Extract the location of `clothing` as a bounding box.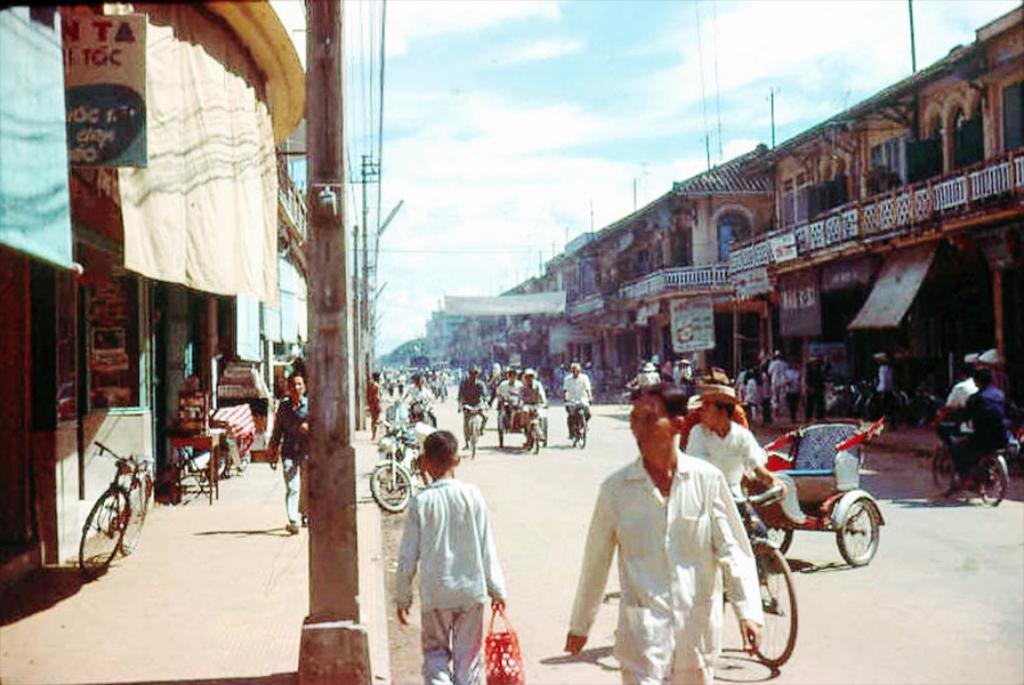
459:371:485:441.
